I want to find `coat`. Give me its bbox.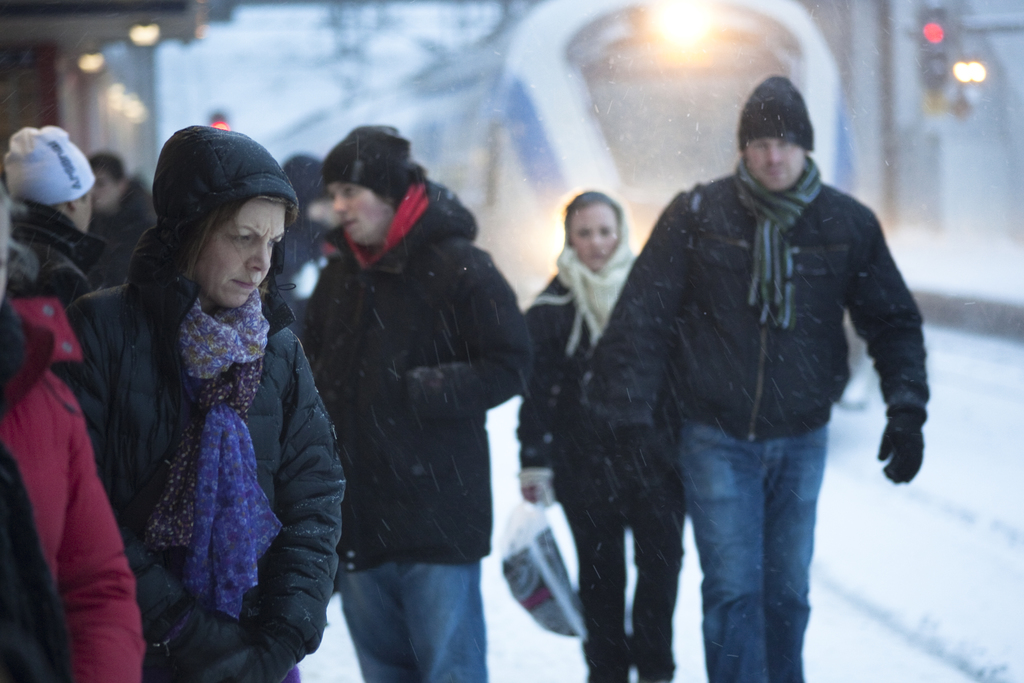
<region>49, 277, 348, 682</region>.
